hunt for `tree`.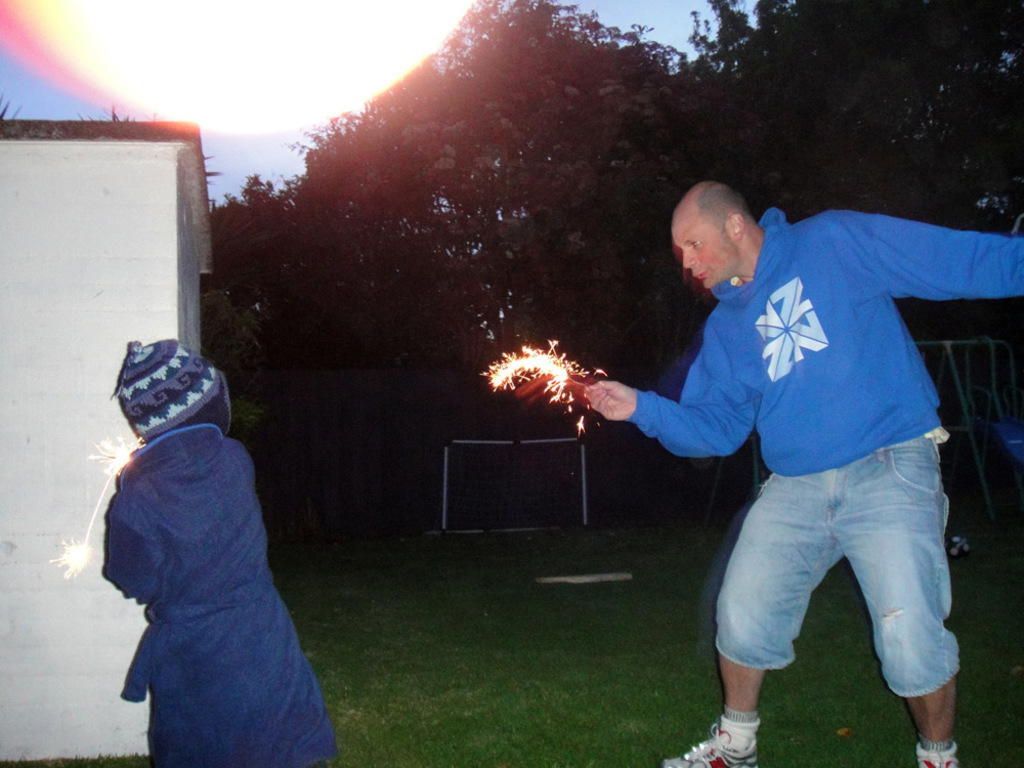
Hunted down at detection(290, 0, 711, 352).
